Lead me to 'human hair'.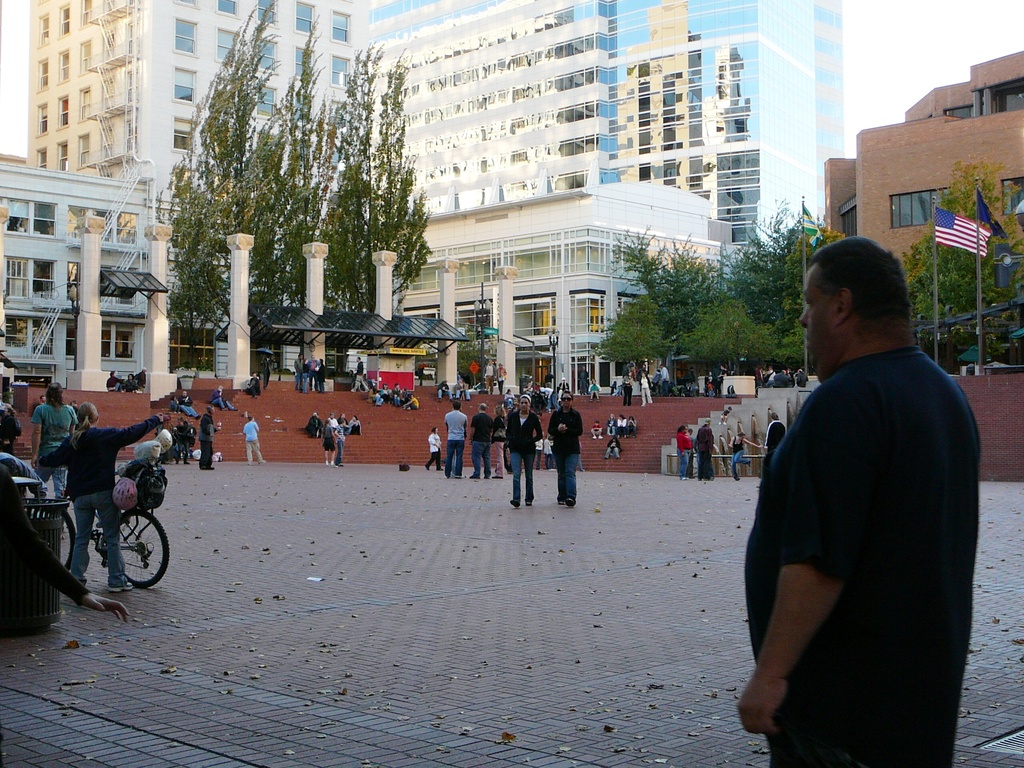
Lead to 808/244/915/339.
